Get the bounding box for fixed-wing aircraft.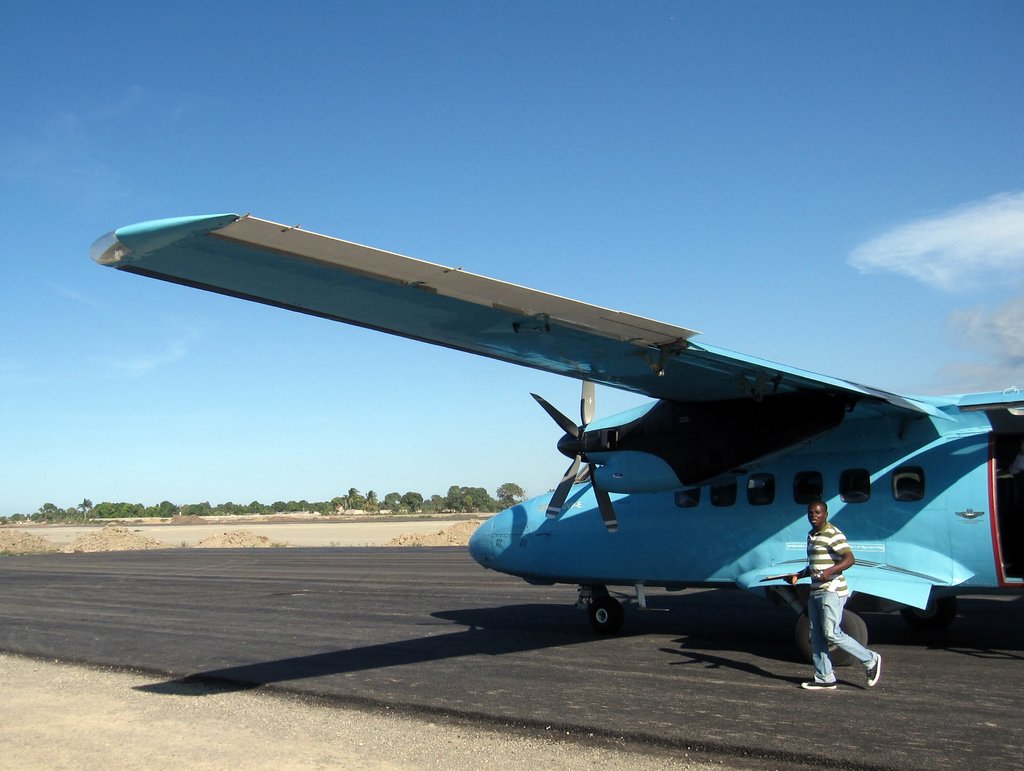
bbox=[88, 207, 1023, 667].
